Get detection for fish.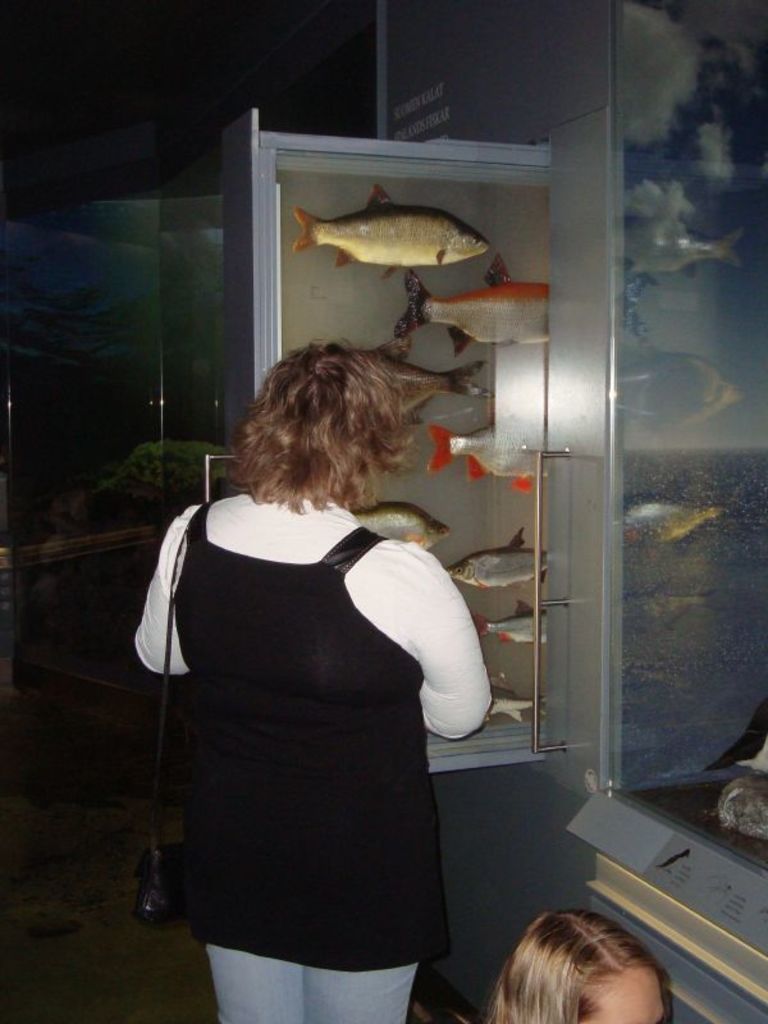
Detection: 475 595 548 648.
